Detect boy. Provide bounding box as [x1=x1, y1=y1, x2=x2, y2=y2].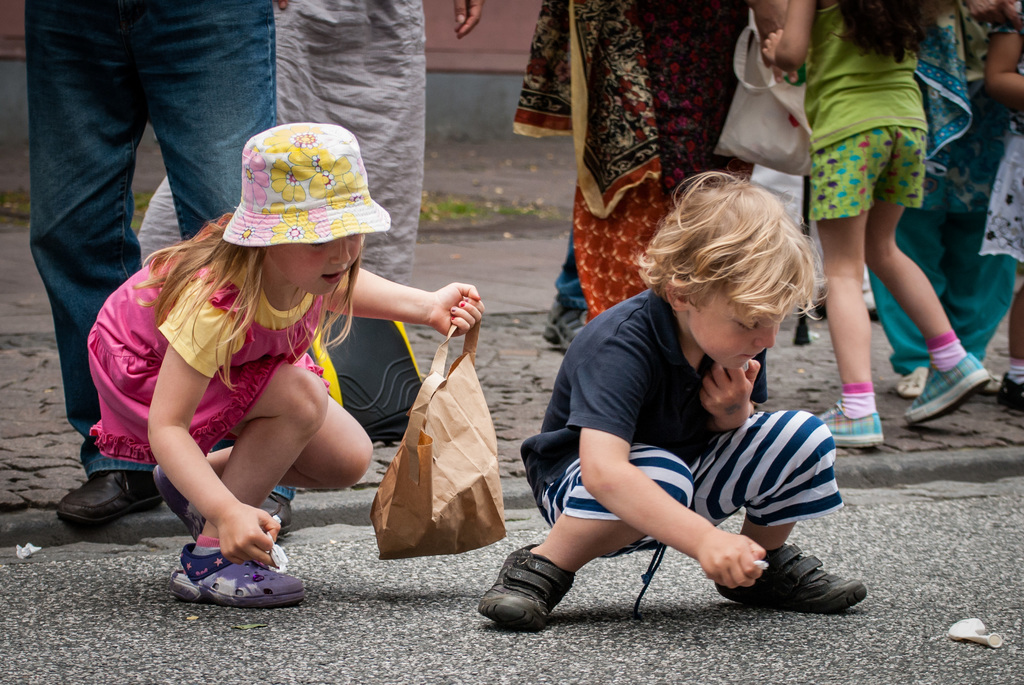
[x1=497, y1=182, x2=849, y2=637].
